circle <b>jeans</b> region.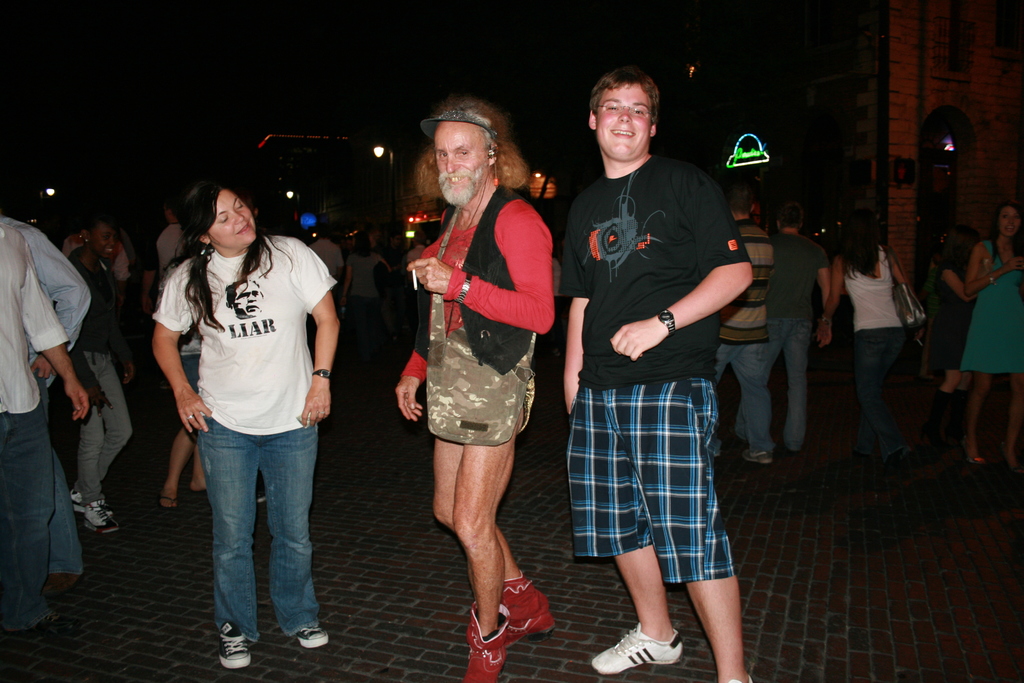
Region: (x1=719, y1=338, x2=780, y2=454).
